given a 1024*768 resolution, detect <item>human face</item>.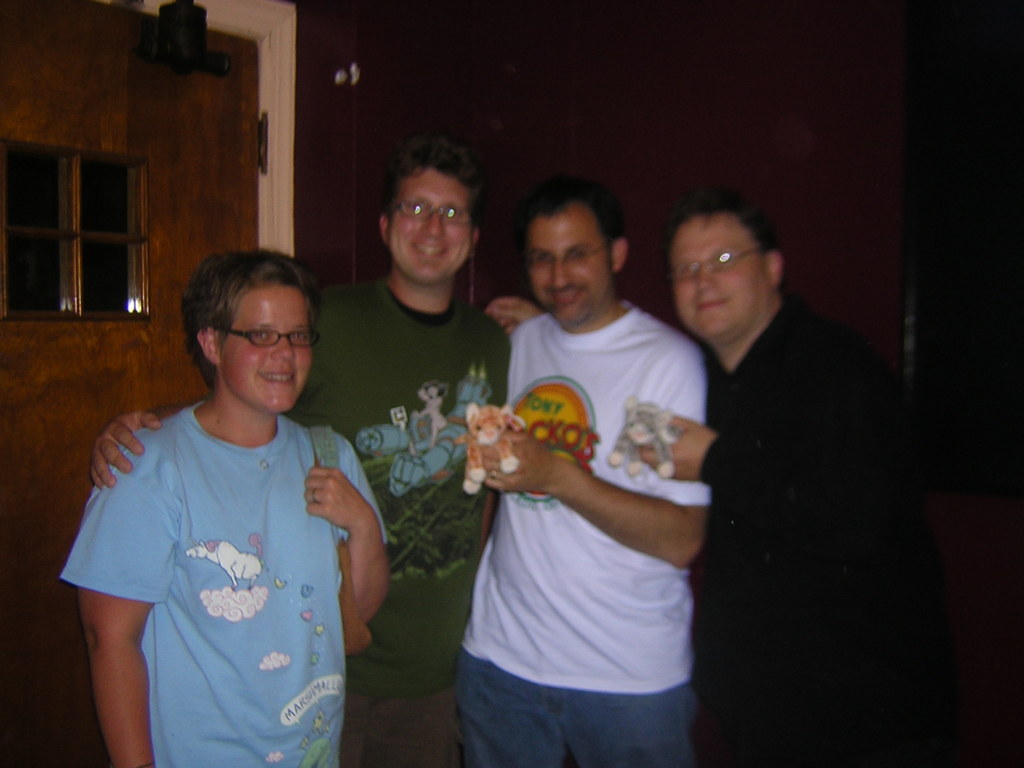
left=387, top=168, right=474, bottom=284.
